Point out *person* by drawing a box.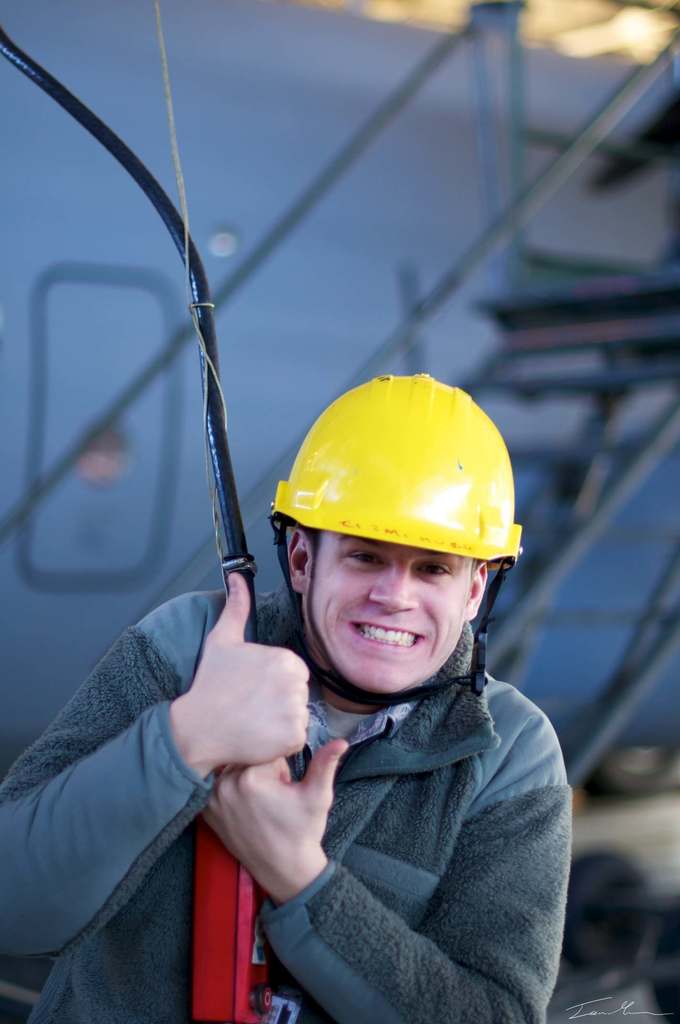
x1=0 y1=369 x2=575 y2=1023.
